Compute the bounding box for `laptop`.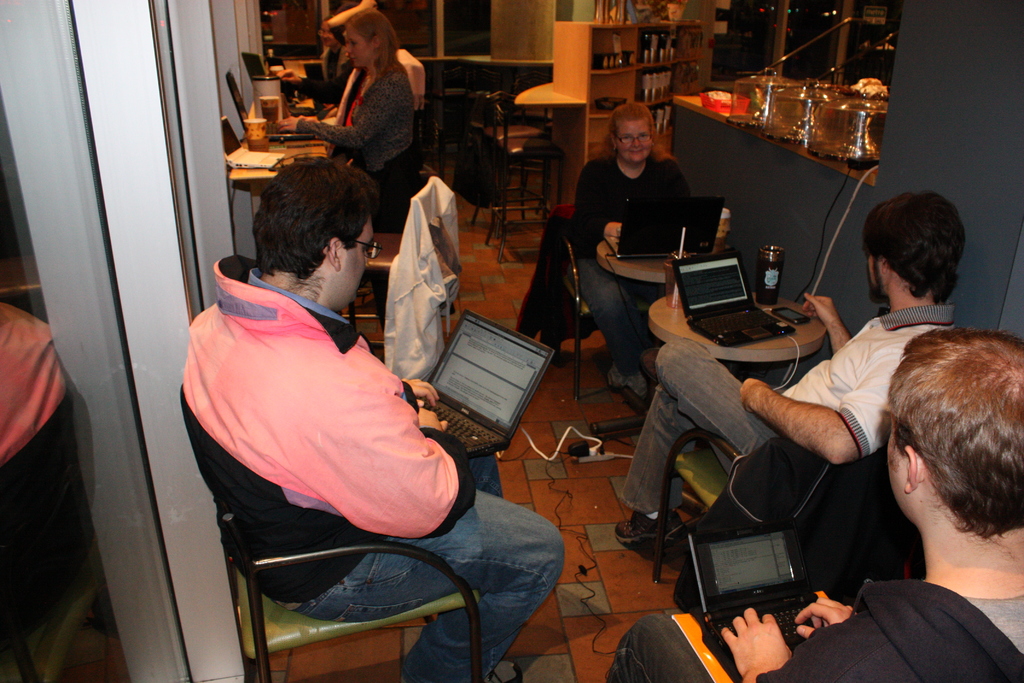
<box>671,247,796,347</box>.
